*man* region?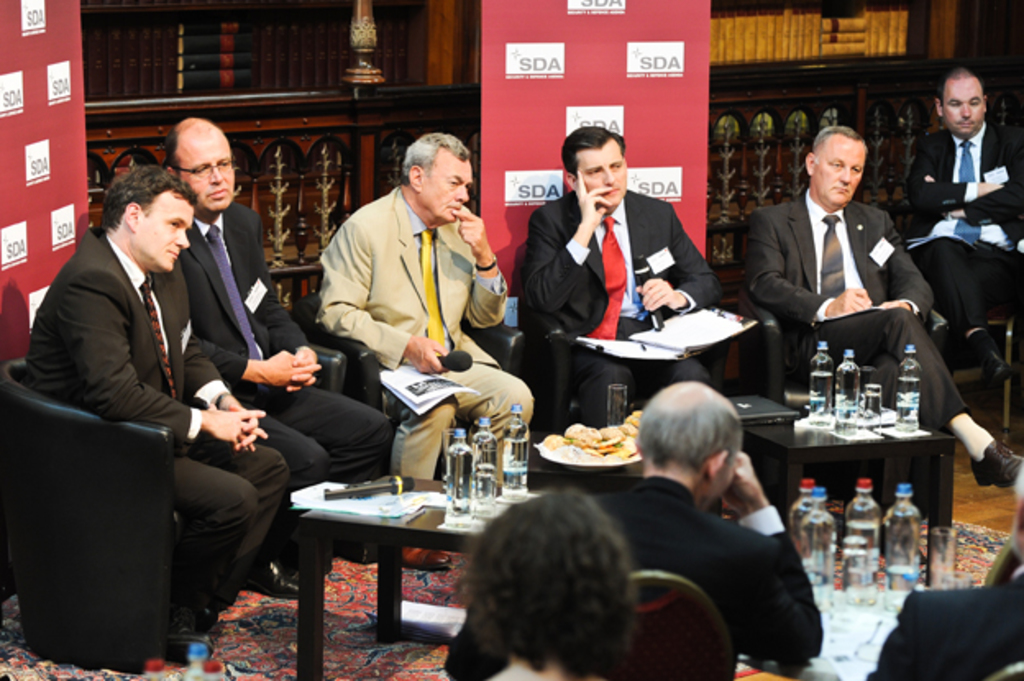
locate(515, 125, 712, 428)
